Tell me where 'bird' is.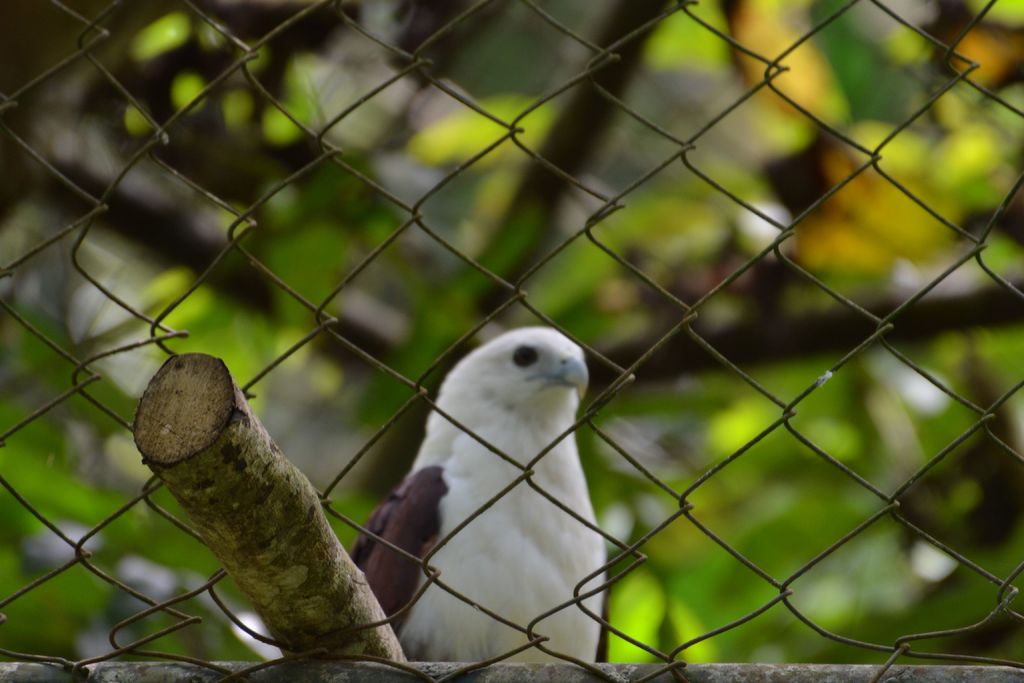
'bird' is at BBox(376, 327, 620, 645).
